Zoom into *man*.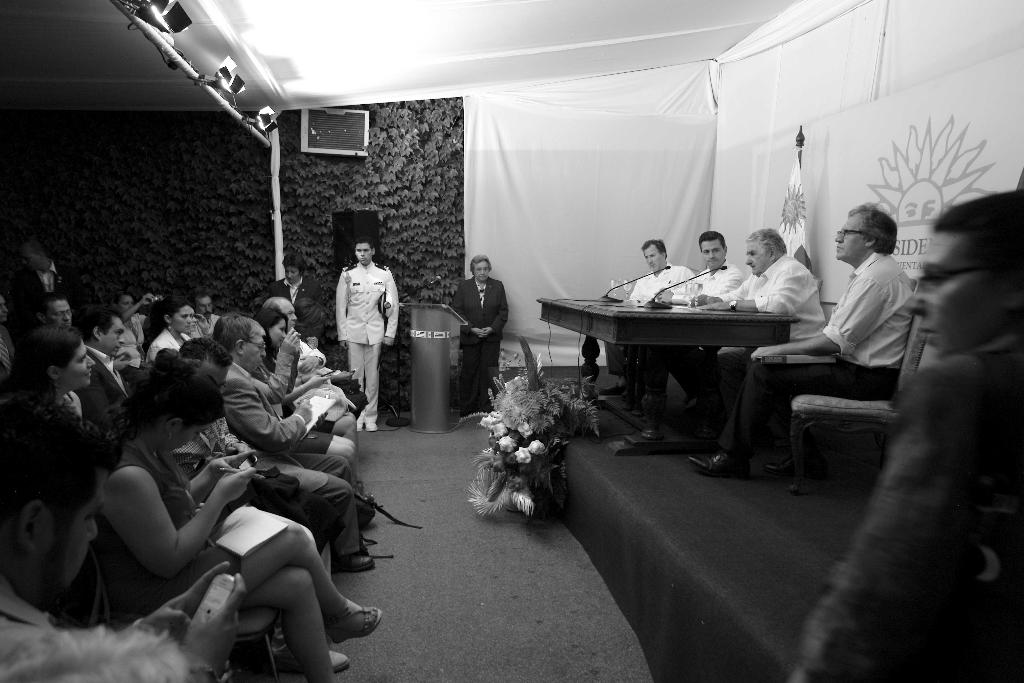
Zoom target: 686/204/910/477.
